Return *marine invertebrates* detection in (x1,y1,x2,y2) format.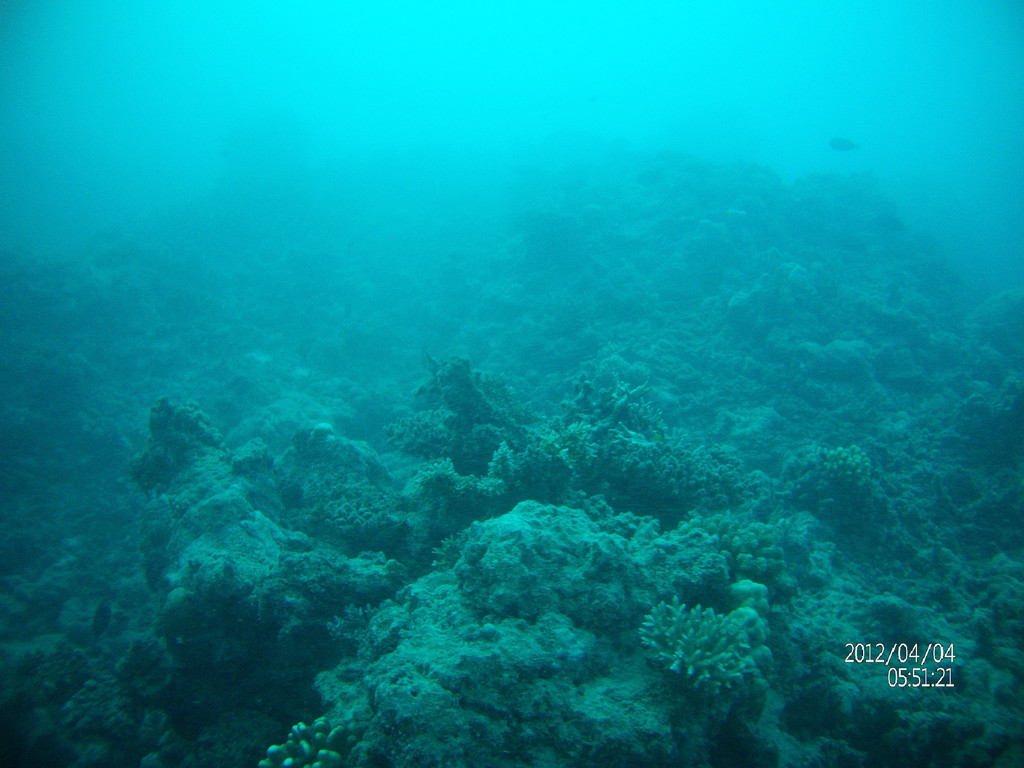
(545,381,683,458).
